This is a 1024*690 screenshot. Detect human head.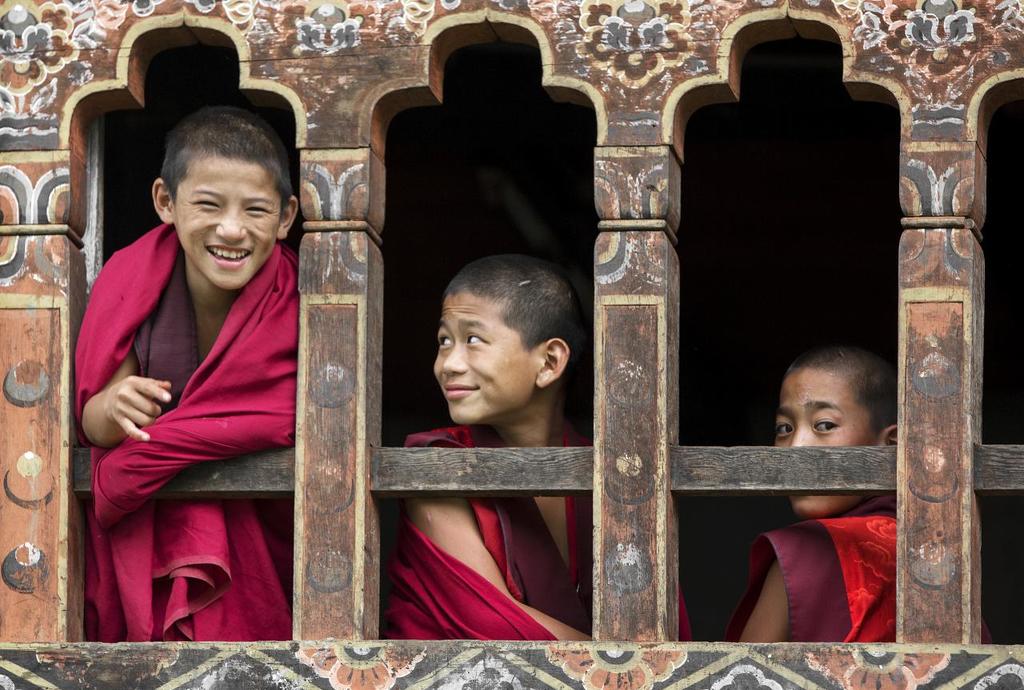
427 256 585 417.
